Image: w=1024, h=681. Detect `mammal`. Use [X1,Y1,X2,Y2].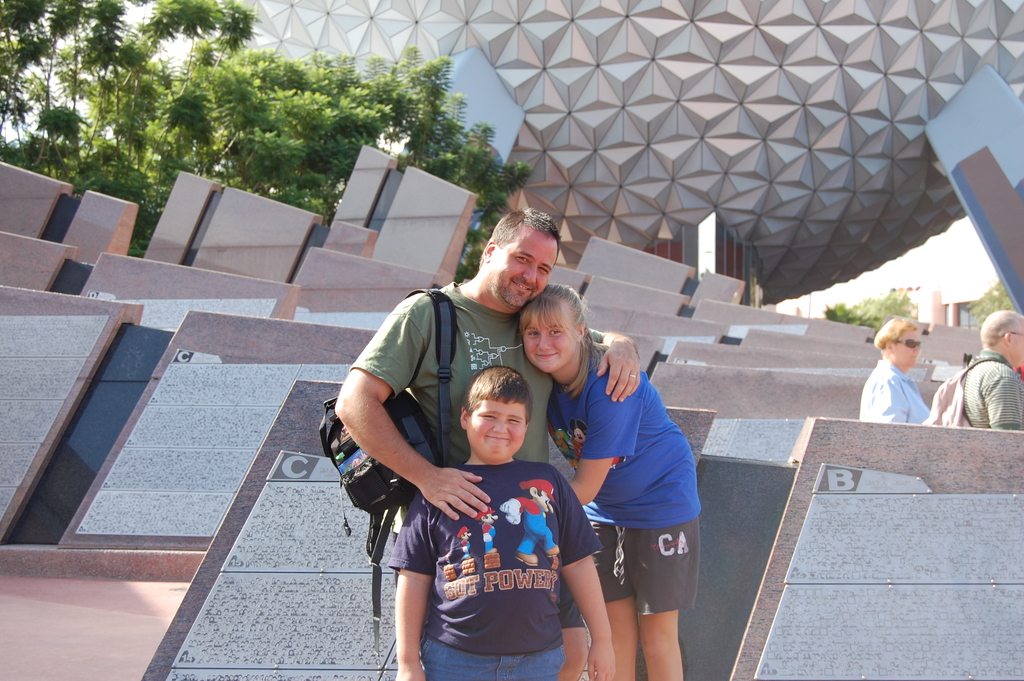
[336,209,641,680].
